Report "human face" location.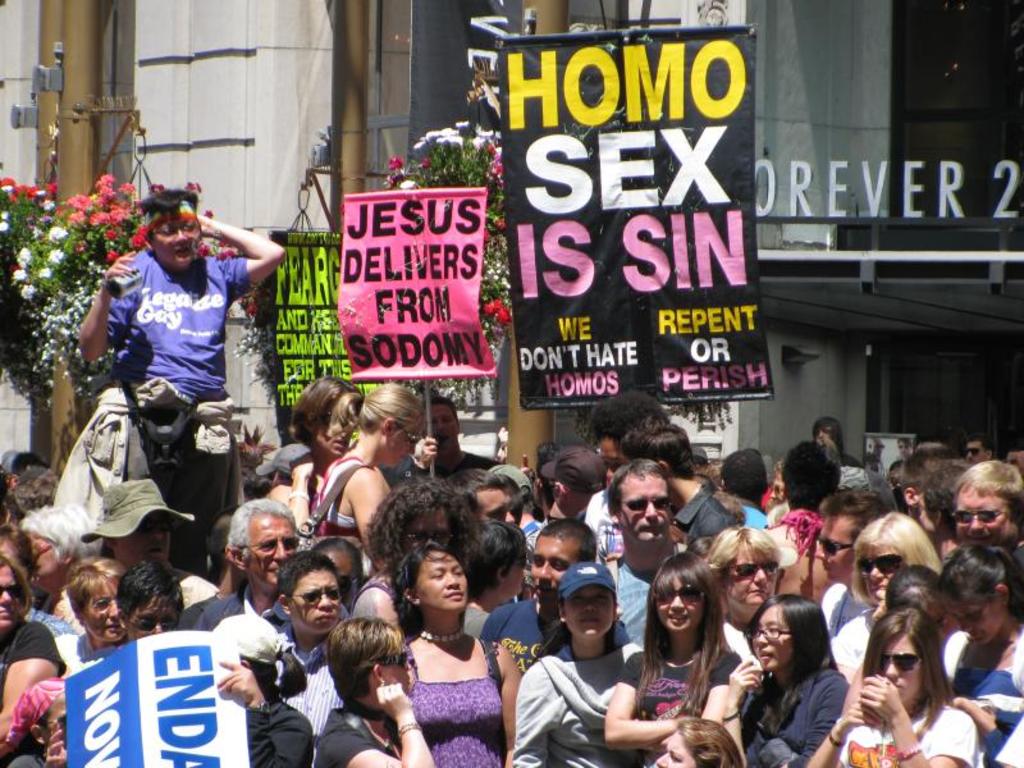
Report: BBox(388, 636, 411, 695).
